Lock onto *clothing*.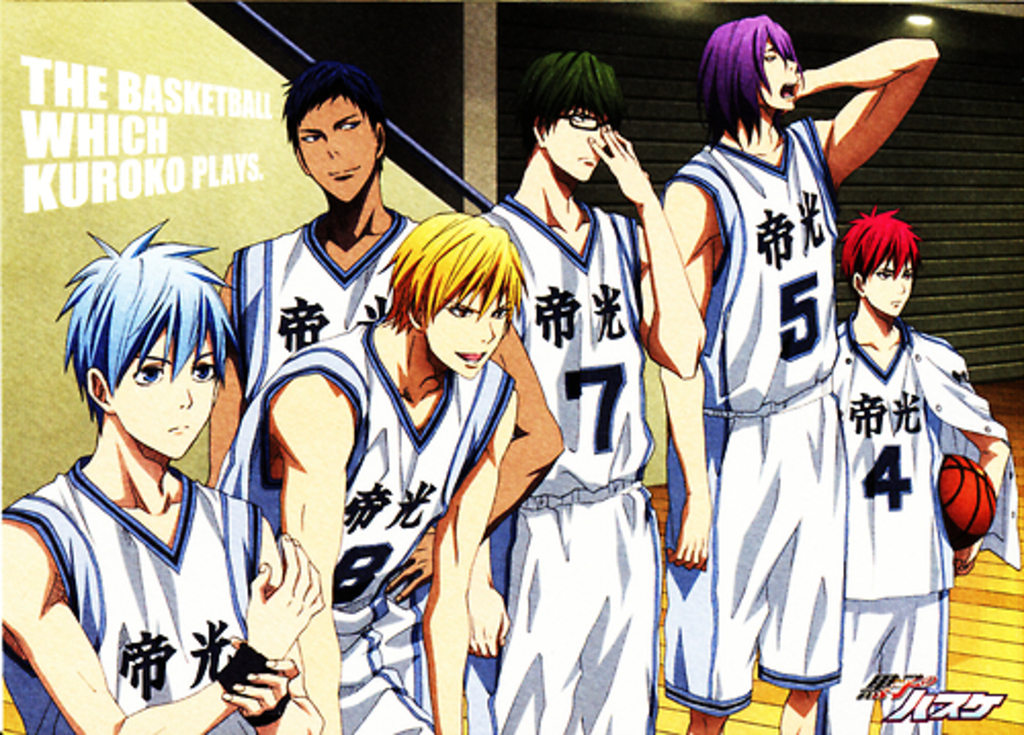
Locked: region(475, 197, 662, 733).
